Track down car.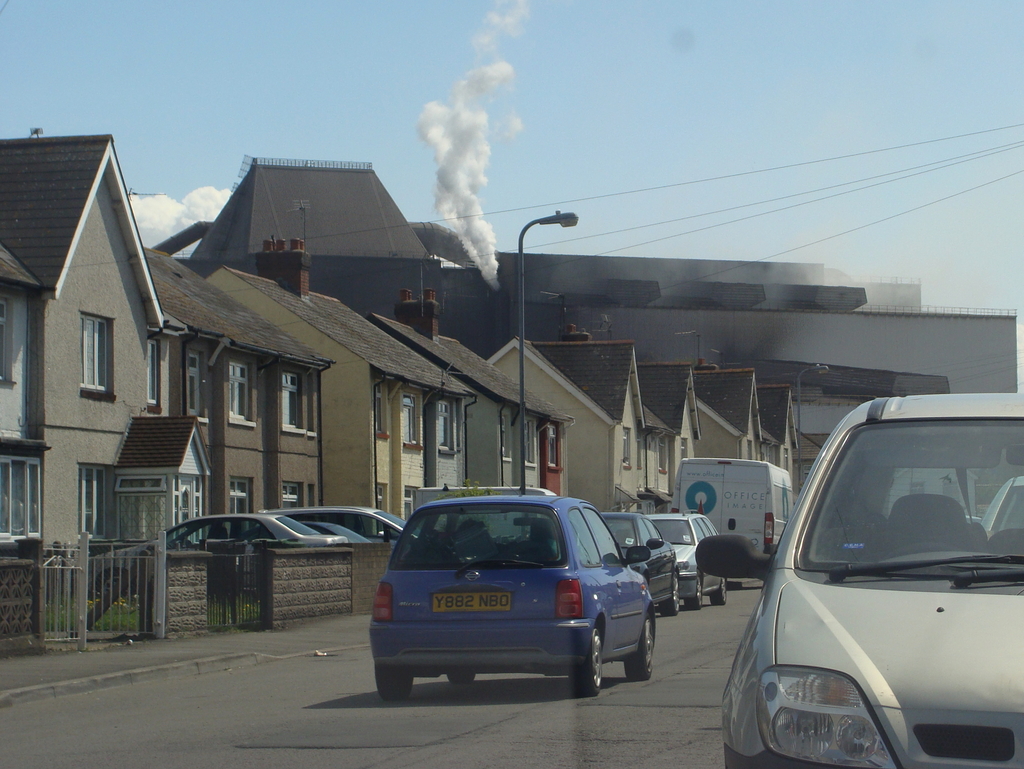
Tracked to detection(694, 395, 1023, 768).
